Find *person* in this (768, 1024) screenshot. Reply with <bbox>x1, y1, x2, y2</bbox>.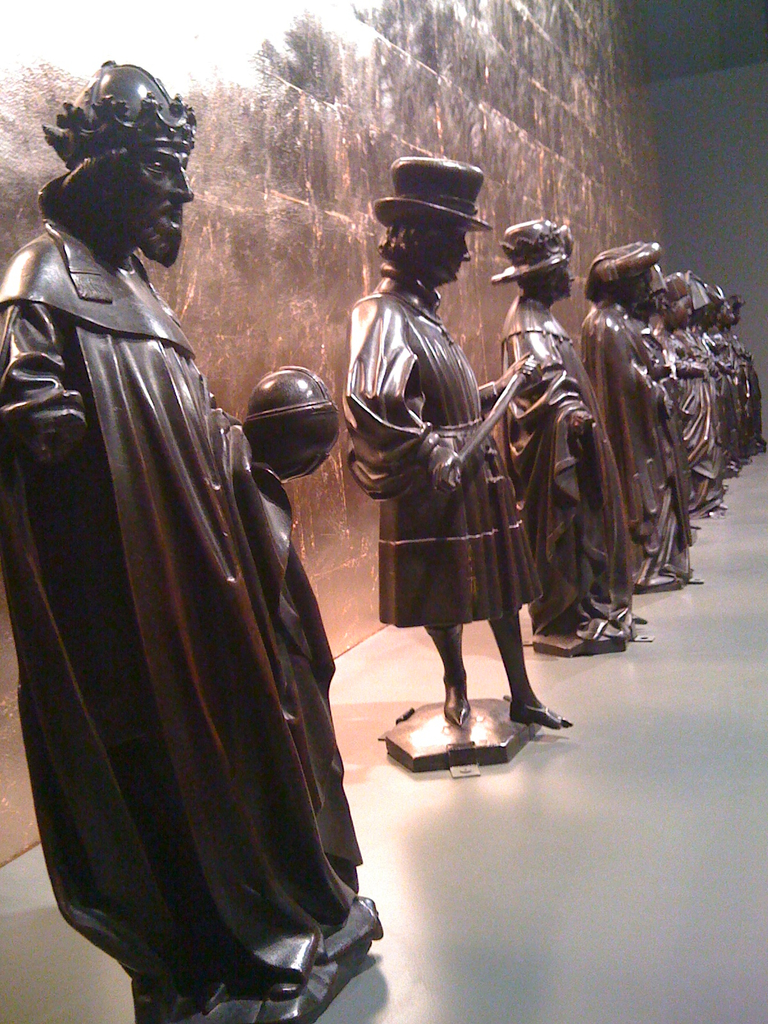
<bbox>737, 321, 761, 454</bbox>.
